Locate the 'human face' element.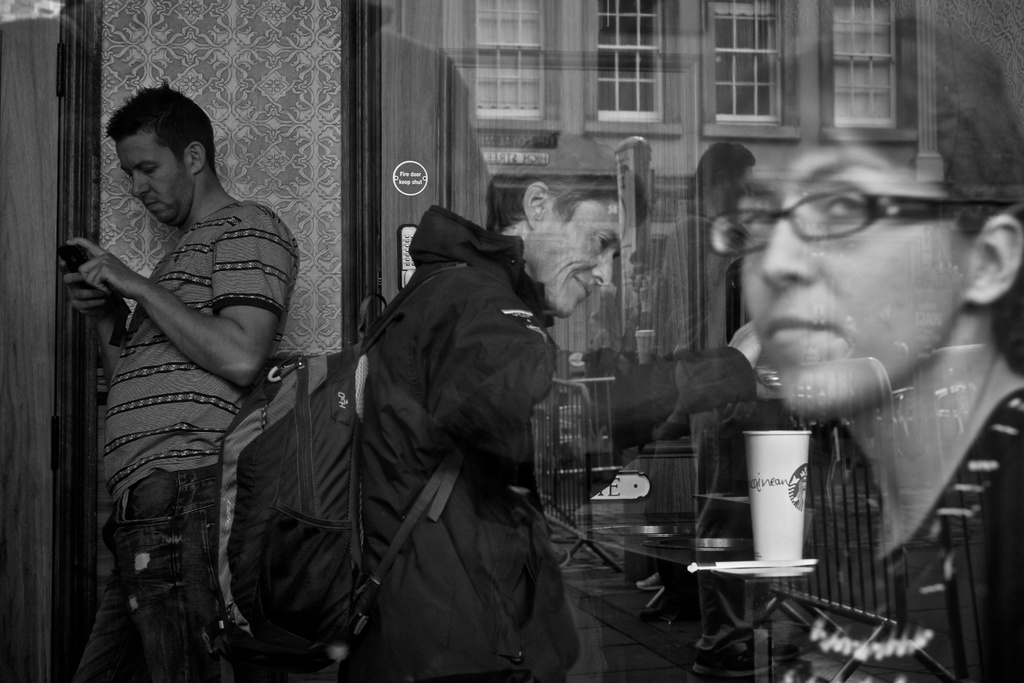
Element bbox: region(525, 196, 630, 318).
